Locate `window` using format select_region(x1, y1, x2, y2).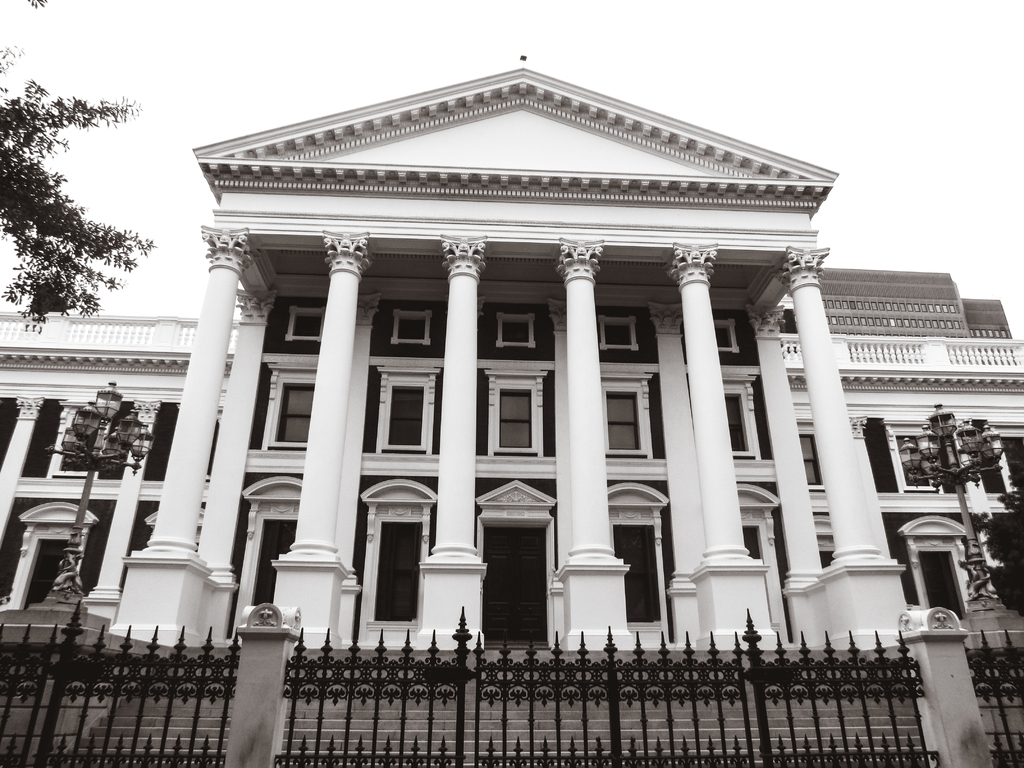
select_region(52, 403, 117, 479).
